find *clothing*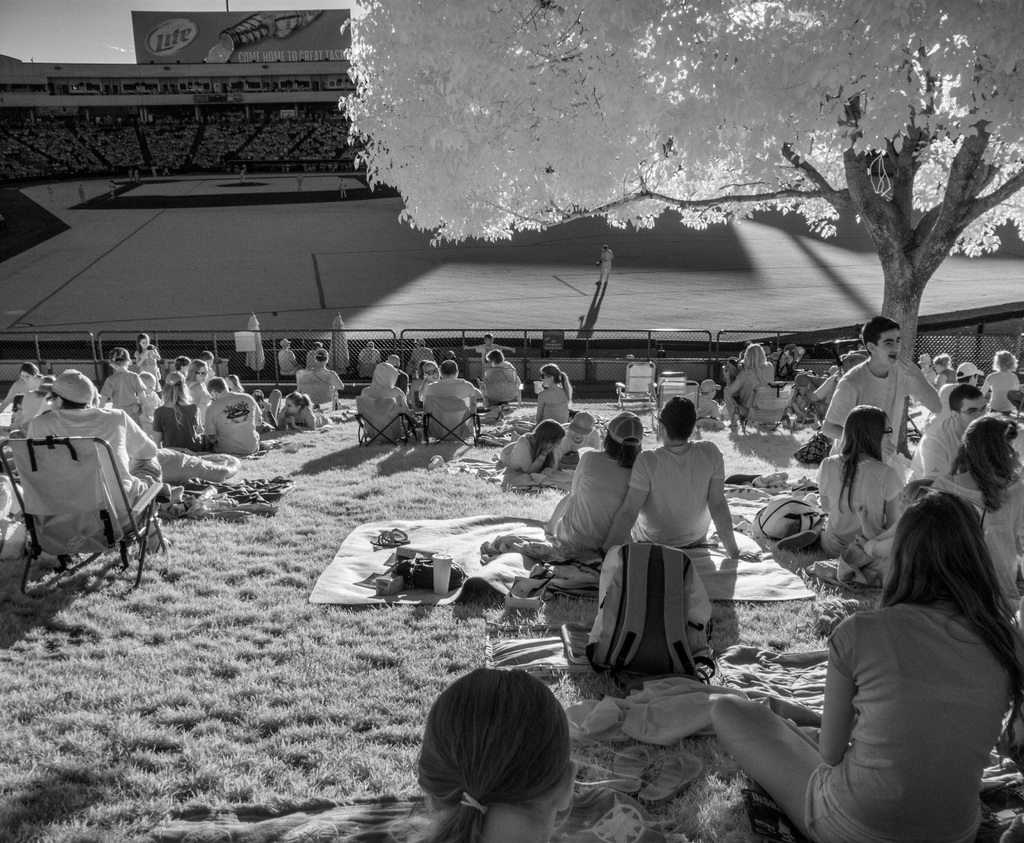
(x1=698, y1=375, x2=726, y2=390)
